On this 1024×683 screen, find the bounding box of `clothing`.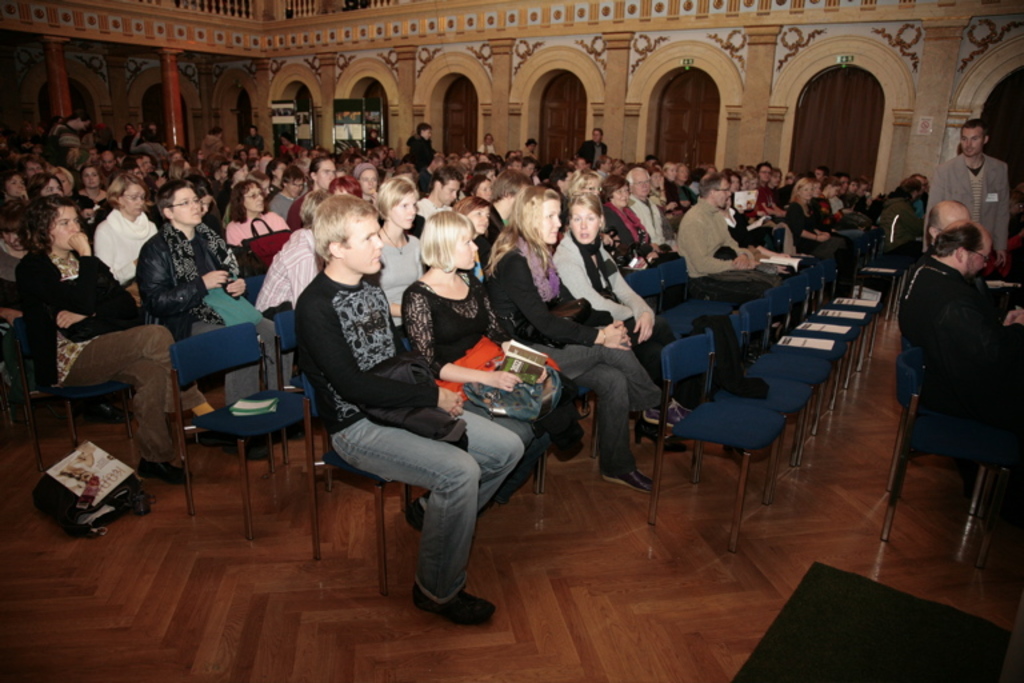
Bounding box: (200, 133, 223, 169).
